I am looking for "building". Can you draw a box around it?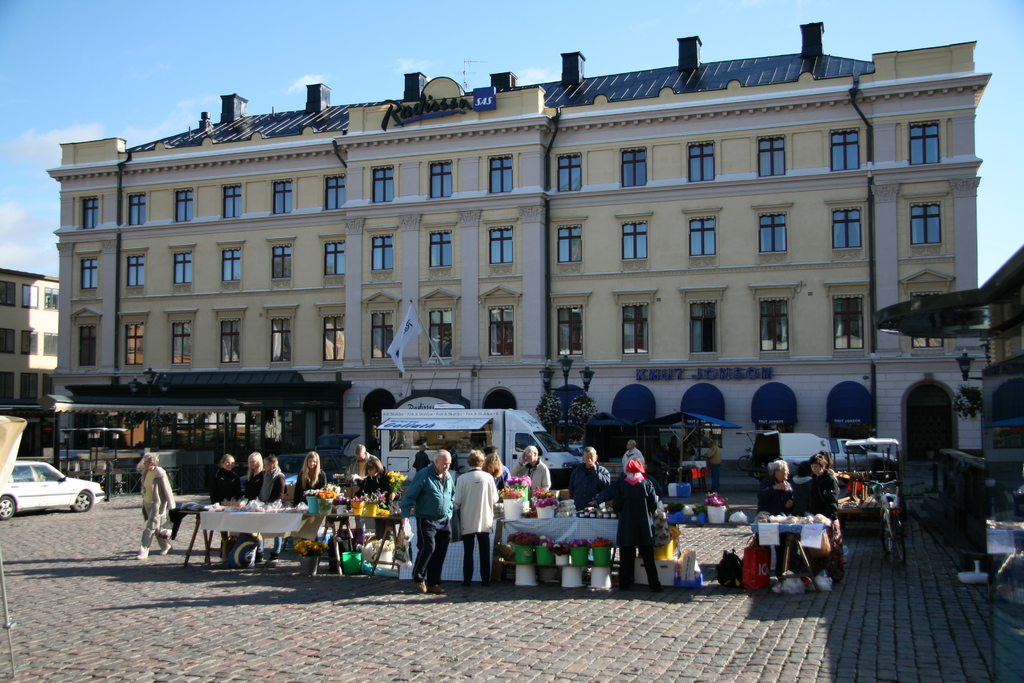
Sure, the bounding box is [left=47, top=15, right=994, bottom=456].
